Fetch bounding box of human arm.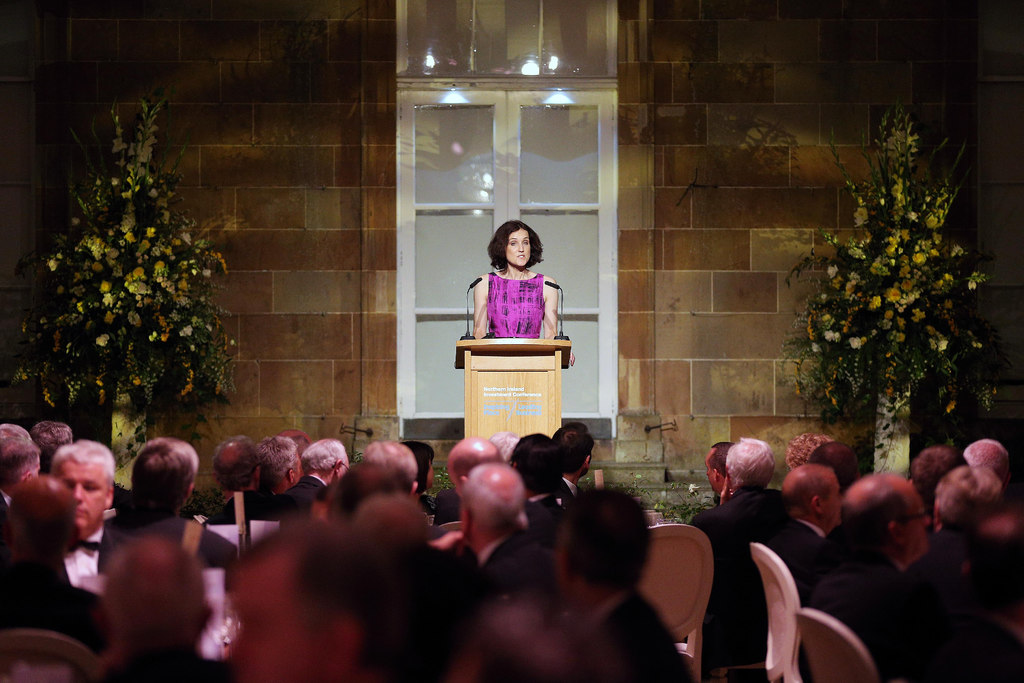
Bbox: (471, 267, 500, 348).
